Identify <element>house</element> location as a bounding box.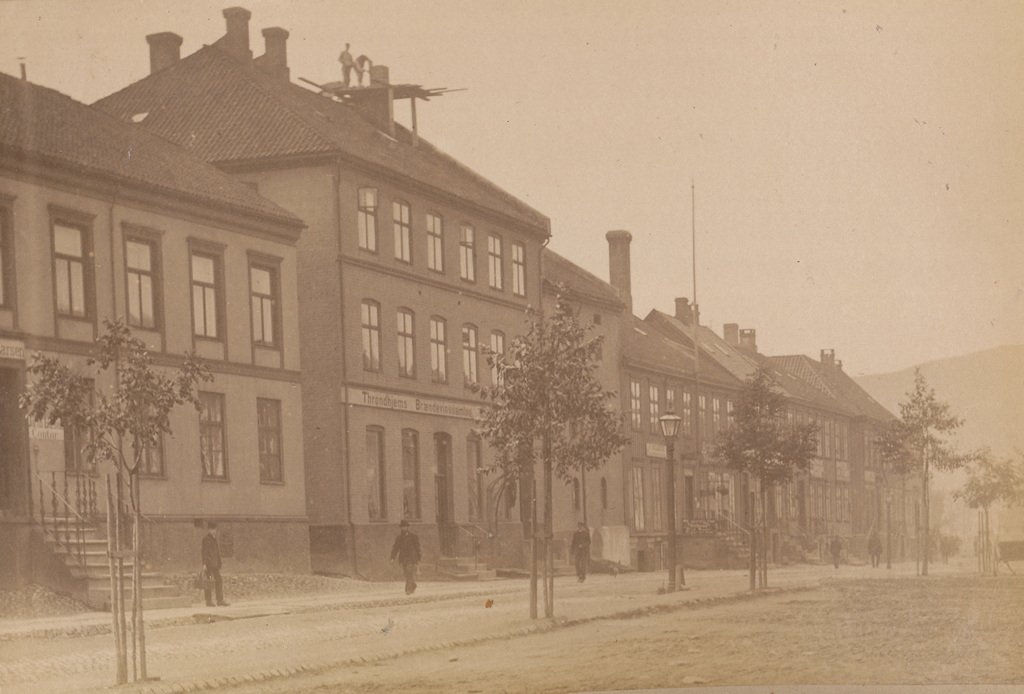
BBox(604, 229, 774, 581).
